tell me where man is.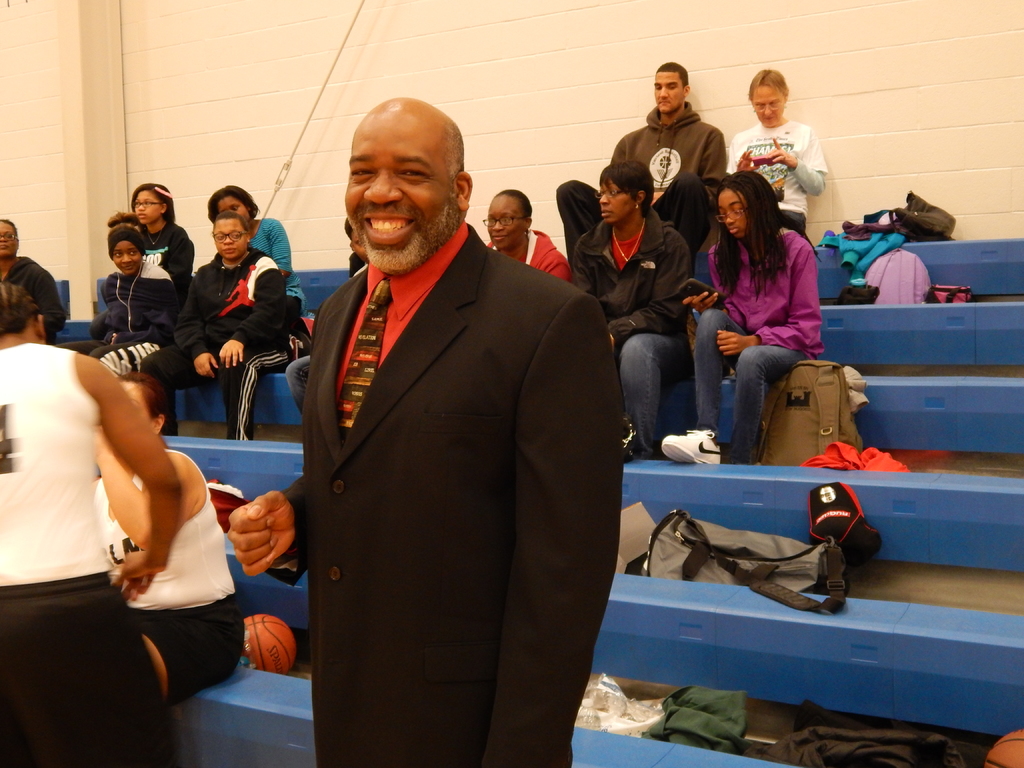
man is at 252, 74, 620, 767.
